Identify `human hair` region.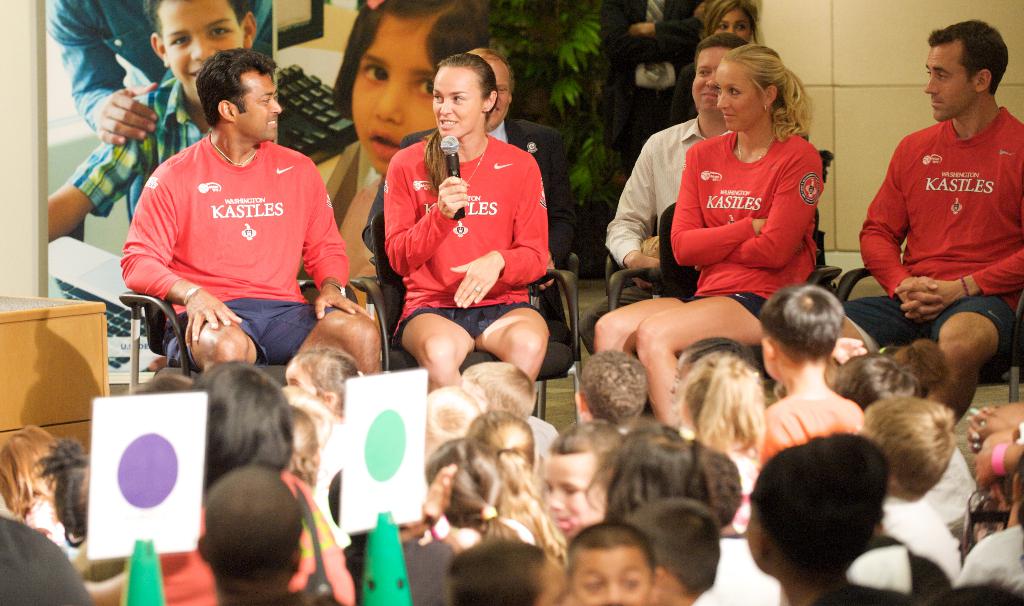
Region: 896 334 950 390.
